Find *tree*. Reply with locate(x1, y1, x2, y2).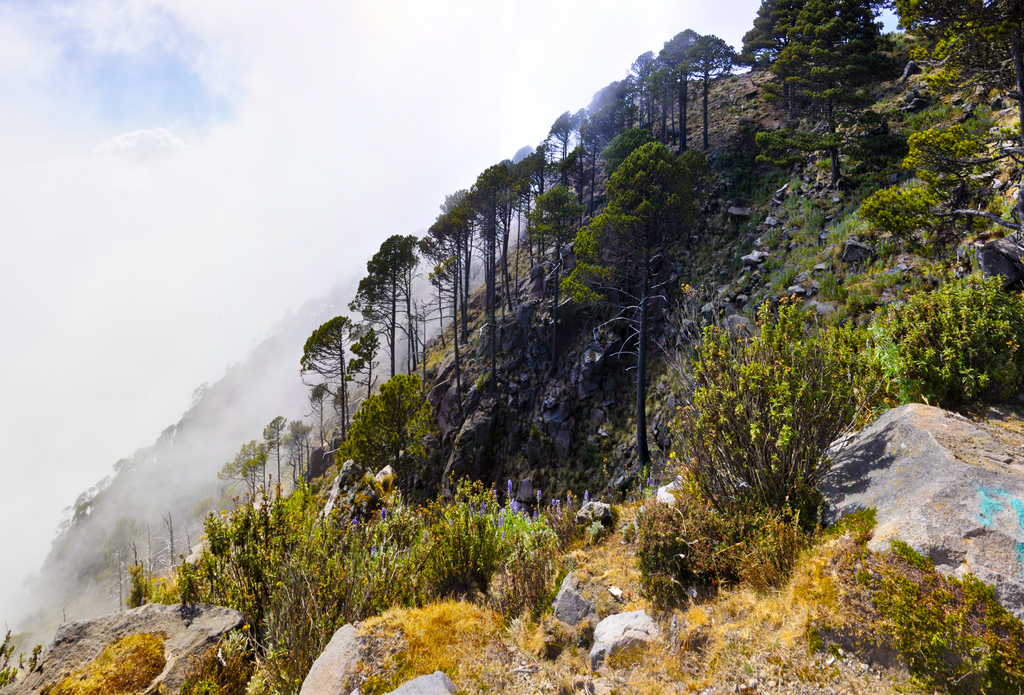
locate(280, 294, 381, 452).
